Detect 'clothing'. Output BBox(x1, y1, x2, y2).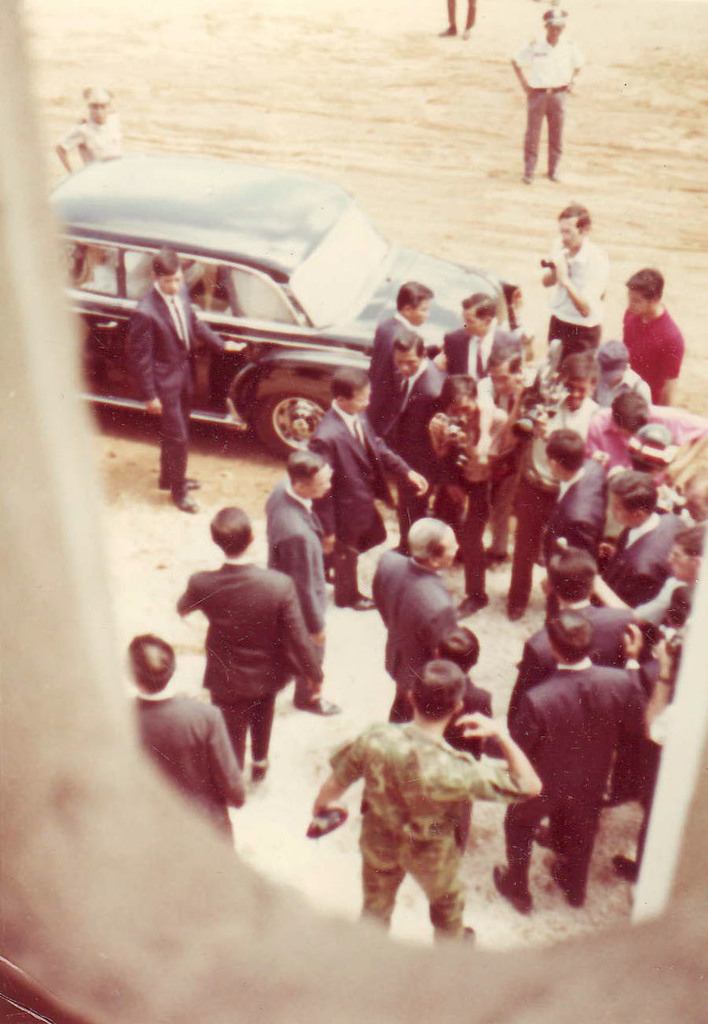
BBox(524, 30, 577, 165).
